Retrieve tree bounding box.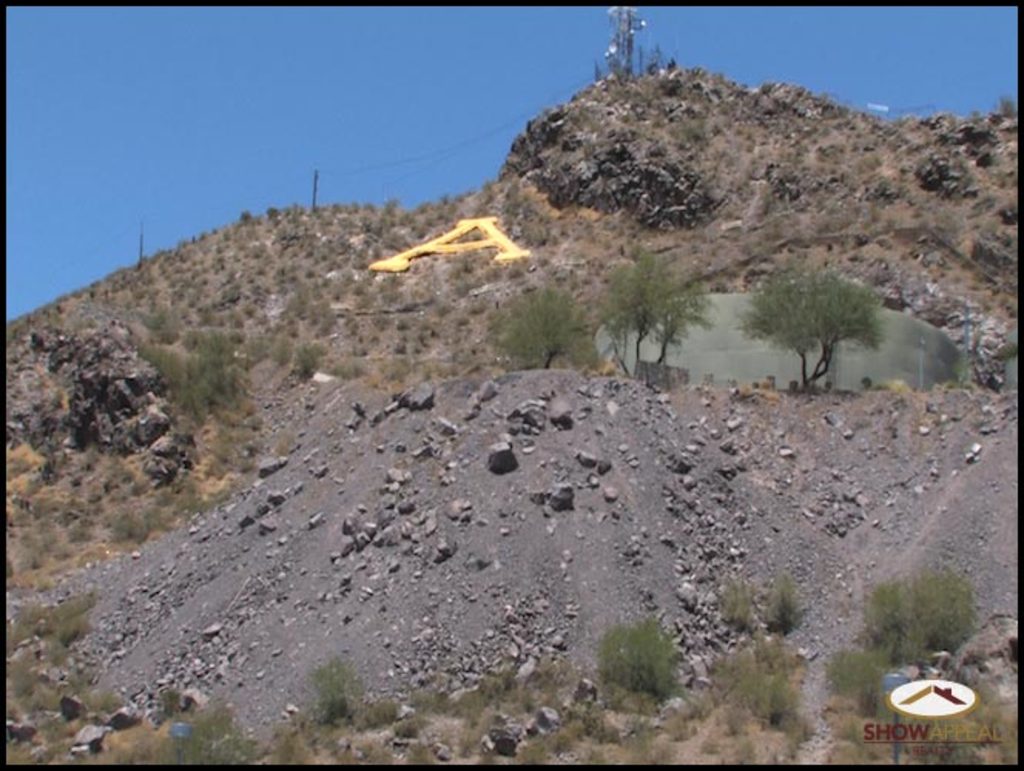
Bounding box: detection(859, 572, 972, 694).
